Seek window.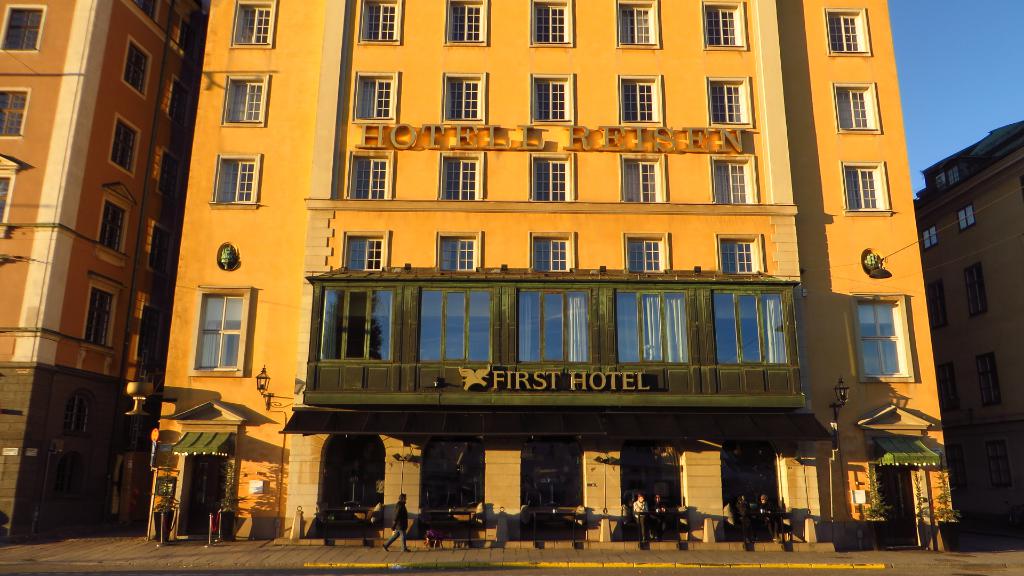
BBox(129, 0, 161, 24).
